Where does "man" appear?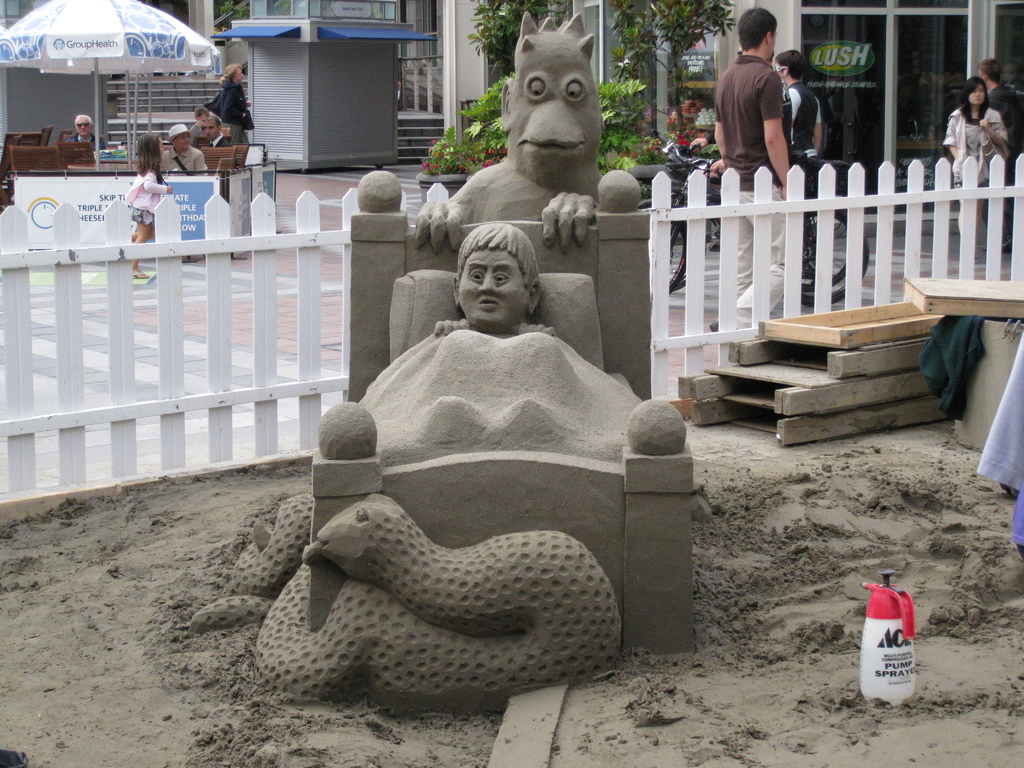
Appears at bbox=(202, 115, 232, 147).
